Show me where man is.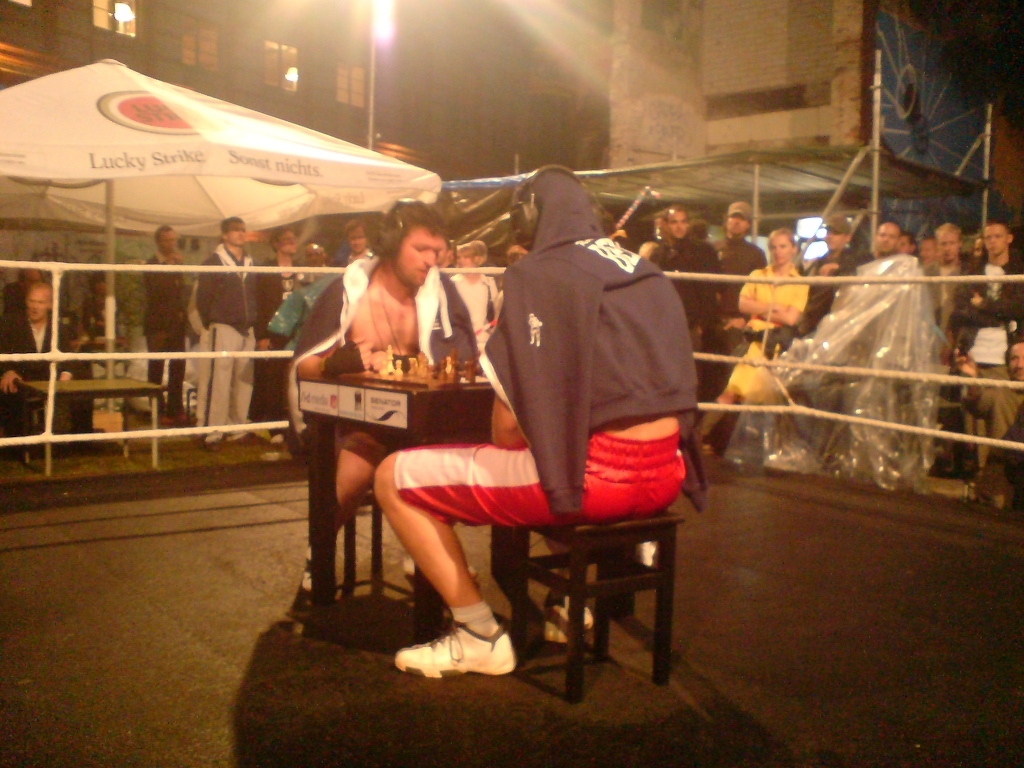
man is at pyautogui.locateOnScreen(649, 207, 709, 358).
